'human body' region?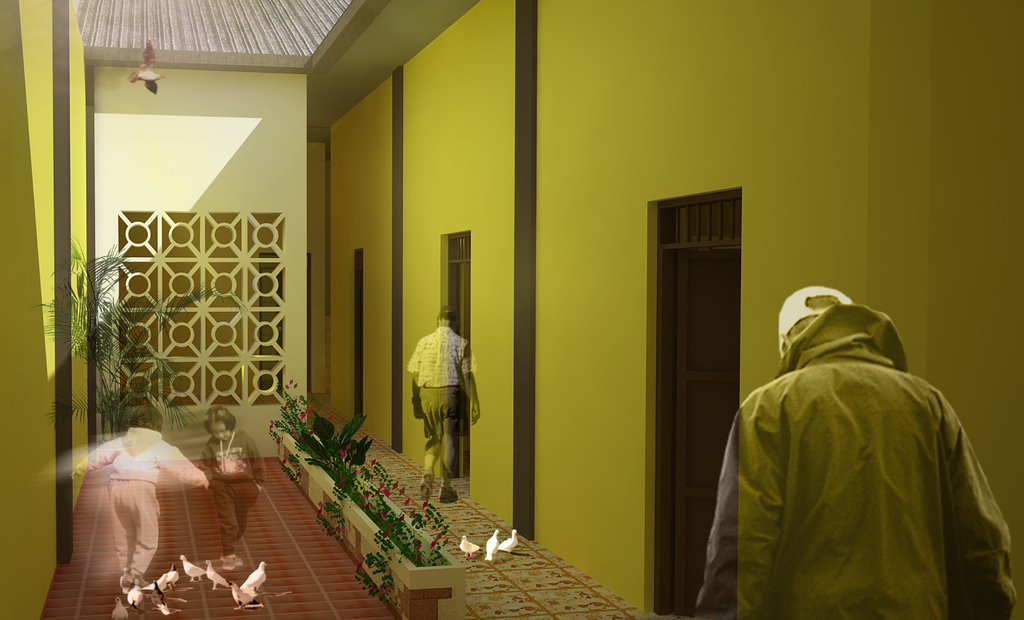
x1=732 y1=300 x2=991 y2=619
